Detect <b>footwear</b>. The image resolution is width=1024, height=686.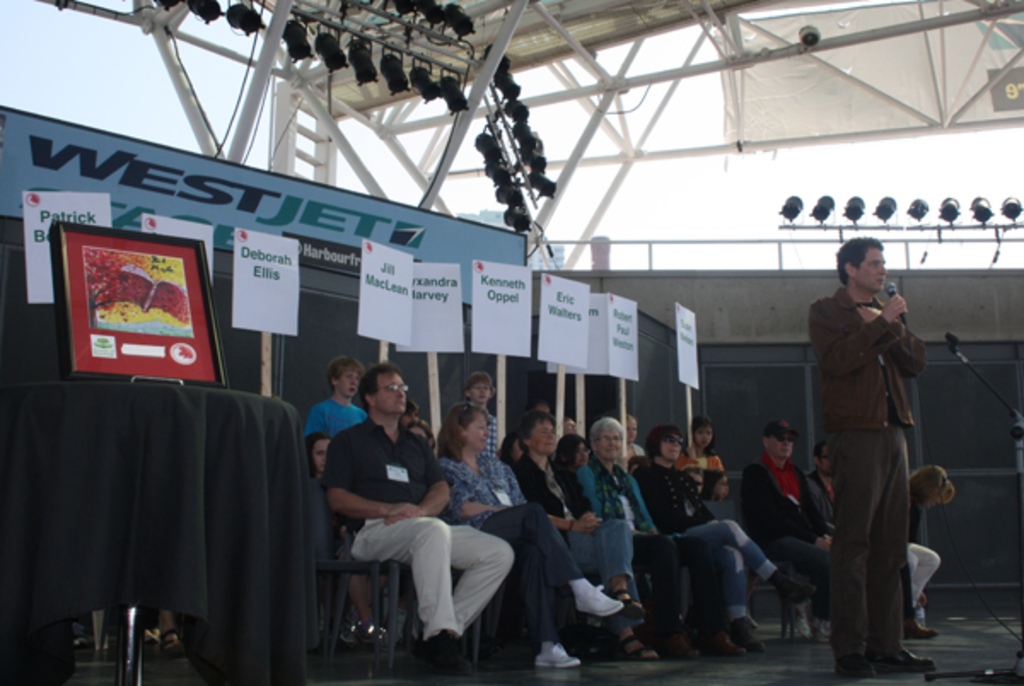
bbox=[527, 635, 582, 671].
